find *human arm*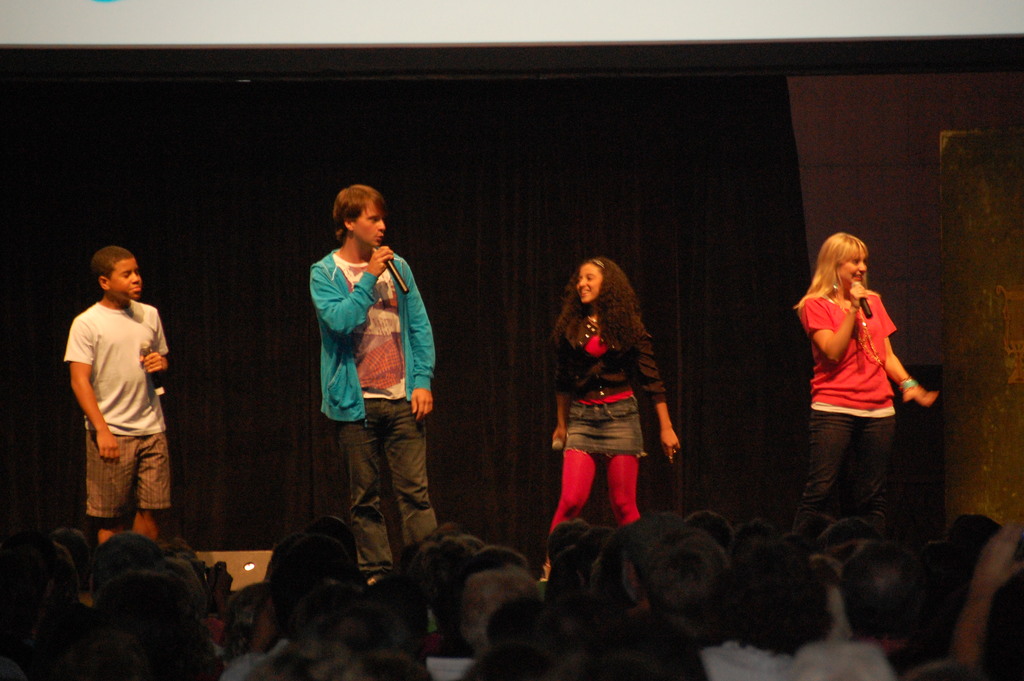
box=[637, 324, 682, 466]
